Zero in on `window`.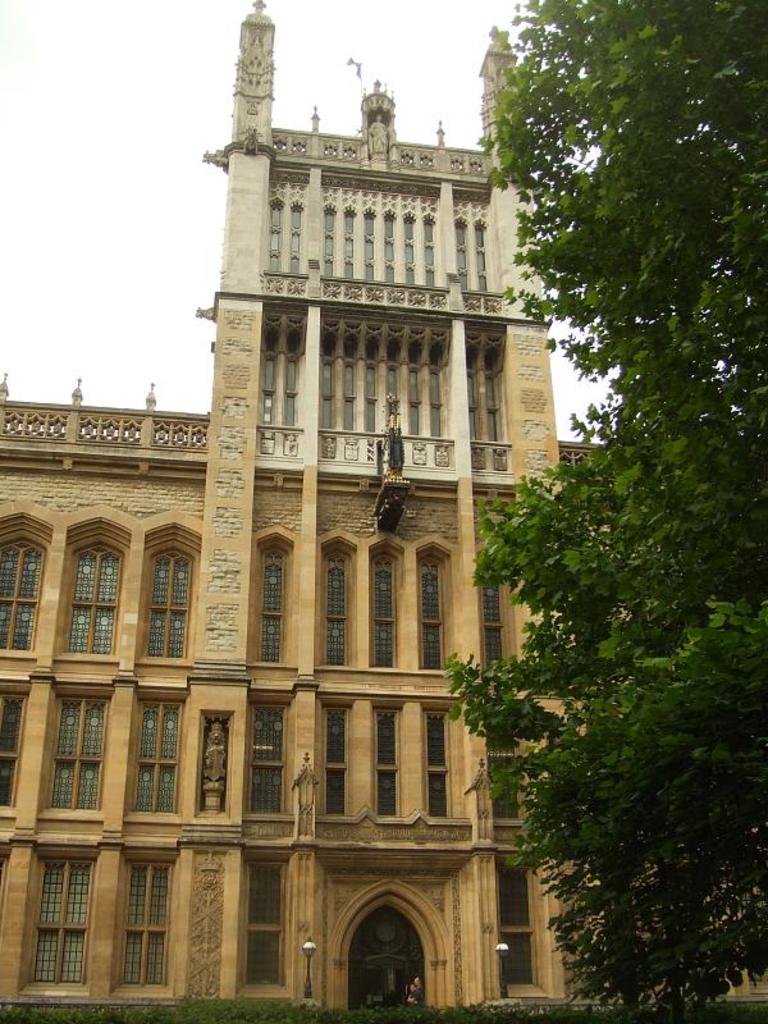
Zeroed in: x1=344, y1=891, x2=428, y2=1000.
